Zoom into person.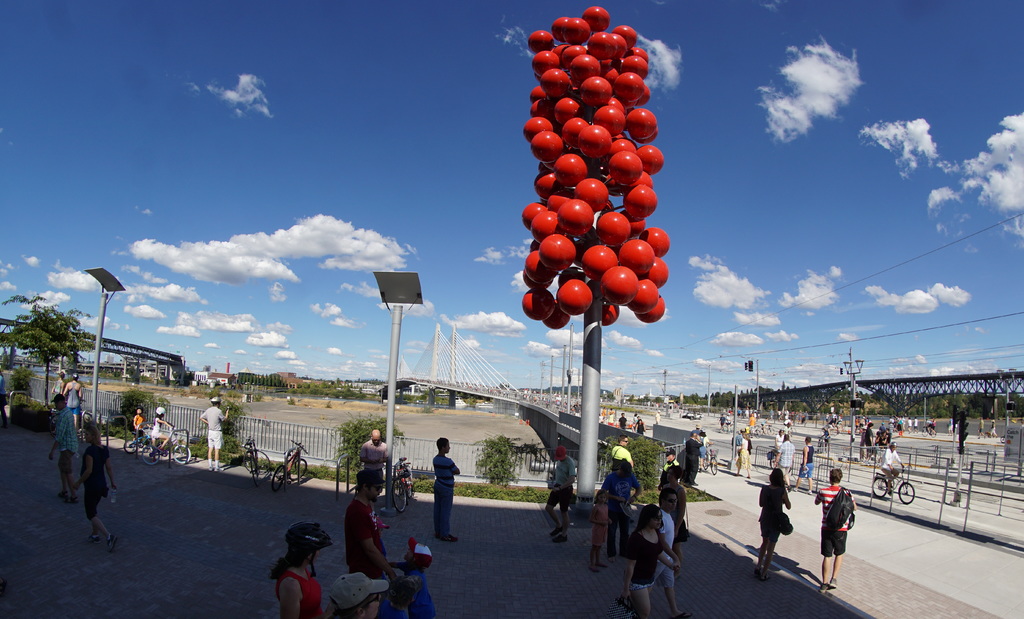
Zoom target: crop(49, 369, 67, 406).
